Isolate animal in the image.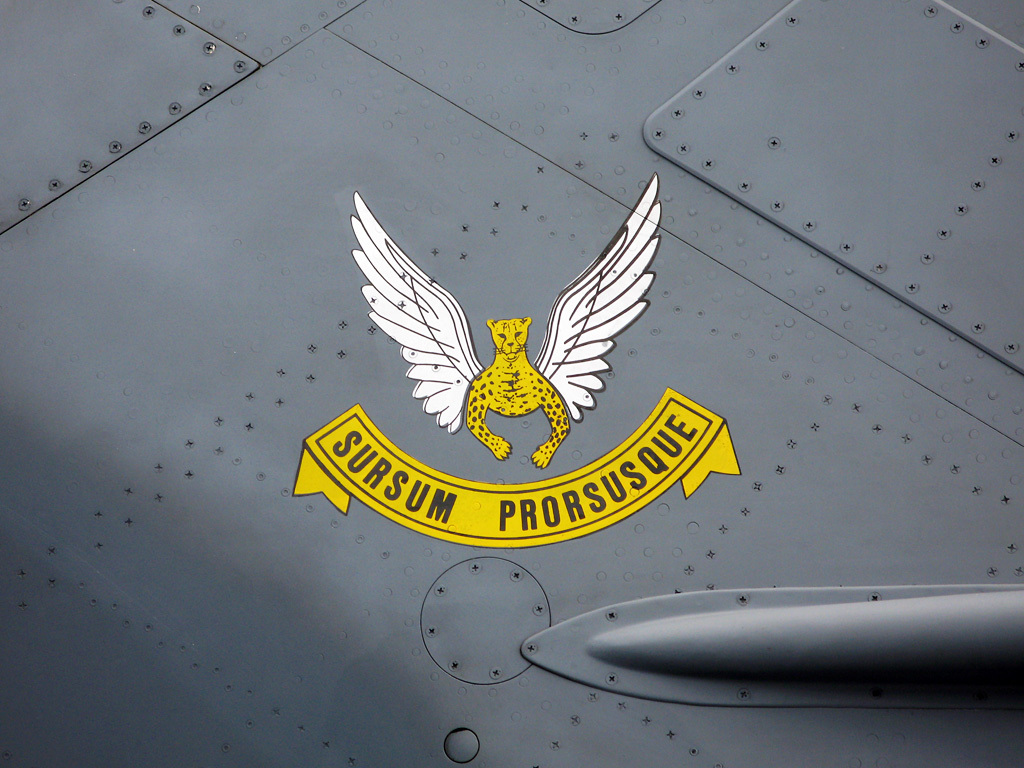
Isolated region: select_region(352, 170, 655, 472).
